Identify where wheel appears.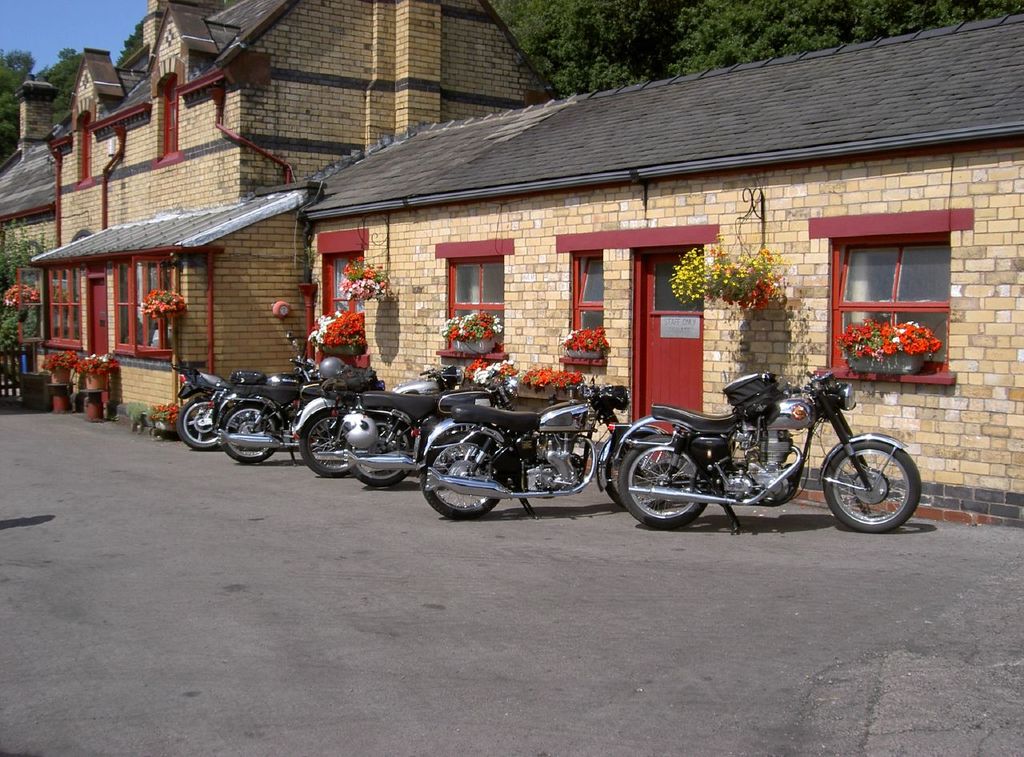
Appears at select_region(820, 437, 922, 531).
